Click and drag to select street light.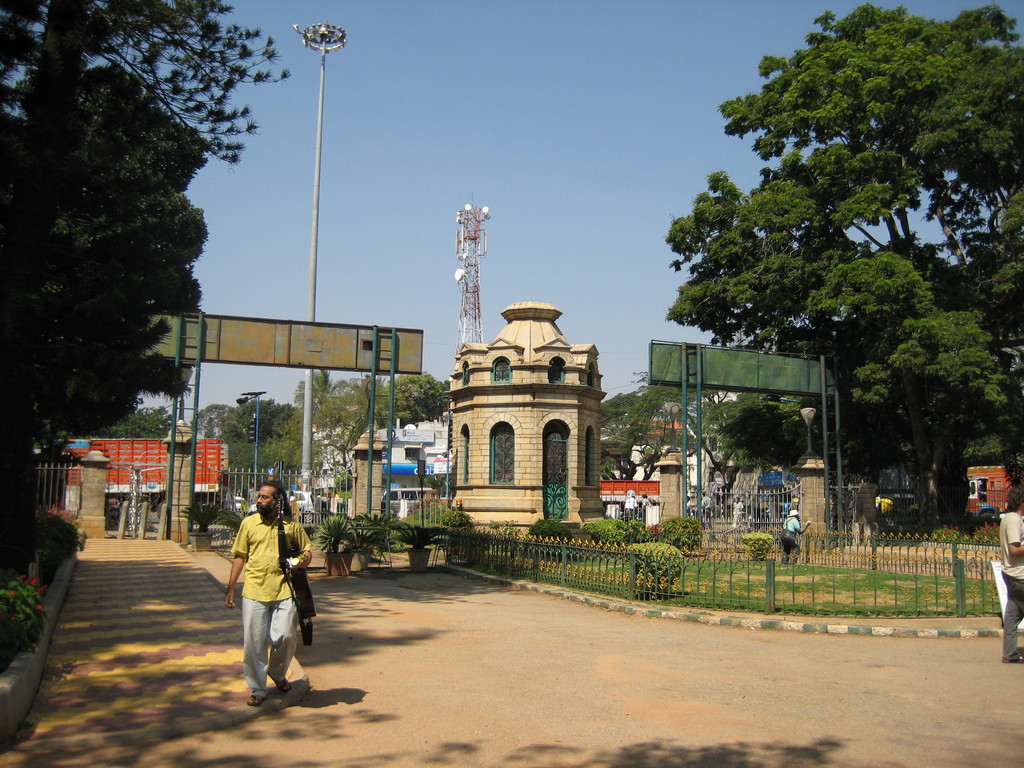
Selection: region(232, 390, 268, 505).
